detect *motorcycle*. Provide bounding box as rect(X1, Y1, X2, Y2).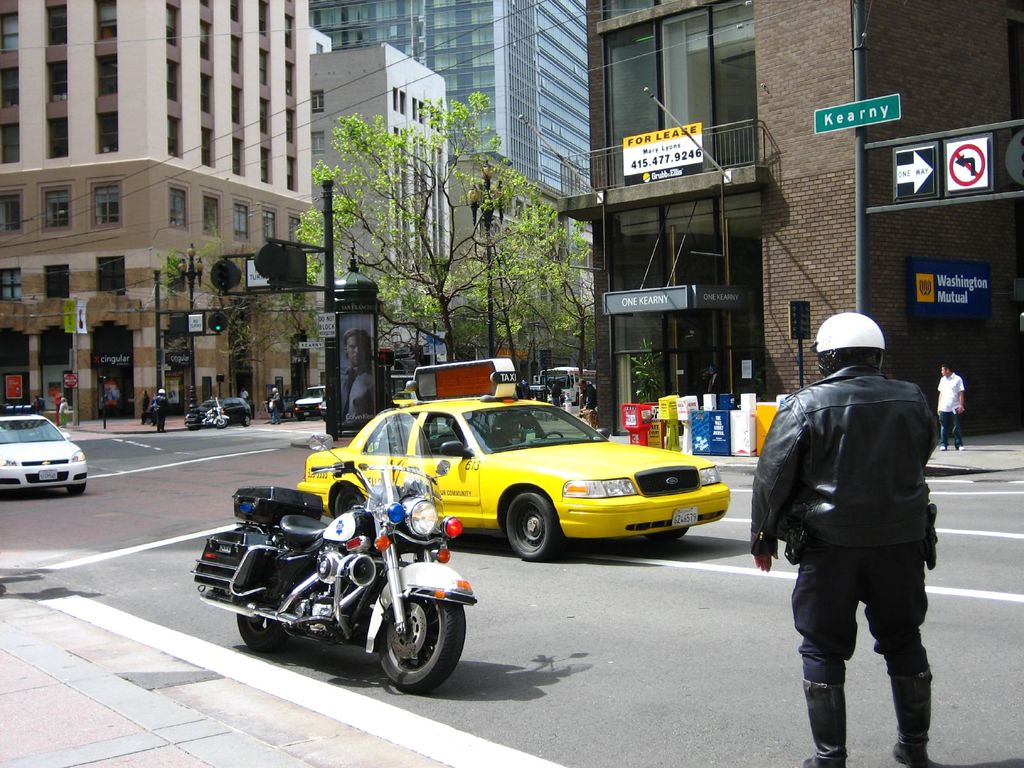
rect(152, 399, 170, 441).
